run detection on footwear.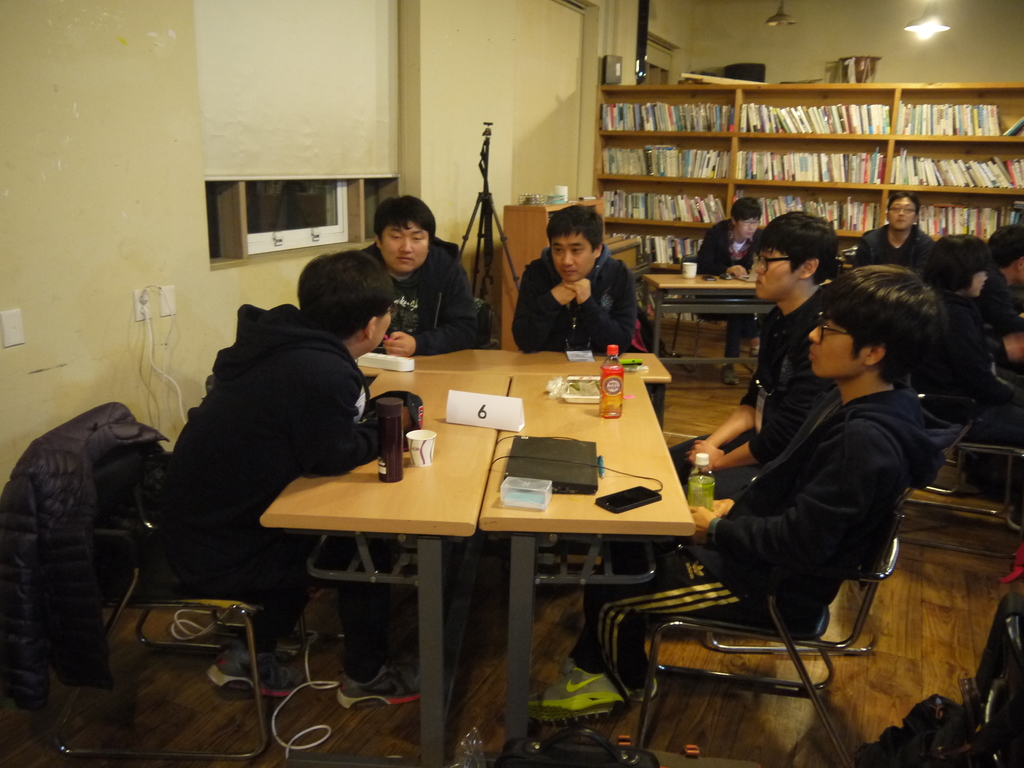
Result: bbox=[341, 659, 429, 705].
